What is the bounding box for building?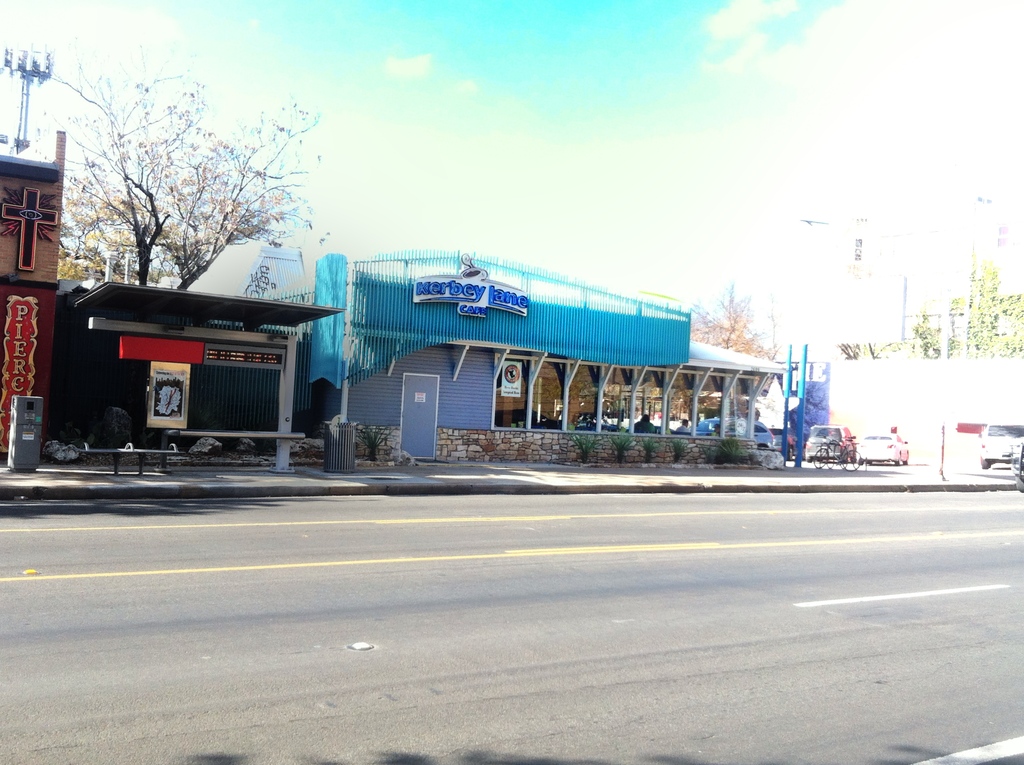
[210,247,786,471].
